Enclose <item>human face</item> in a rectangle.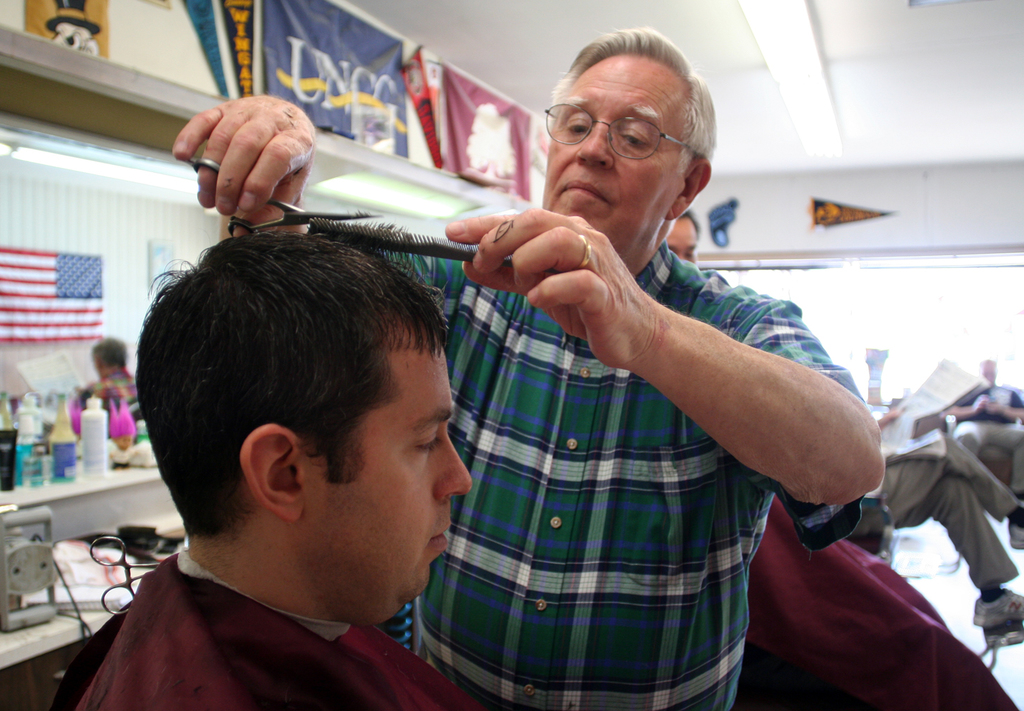
545/65/679/253.
